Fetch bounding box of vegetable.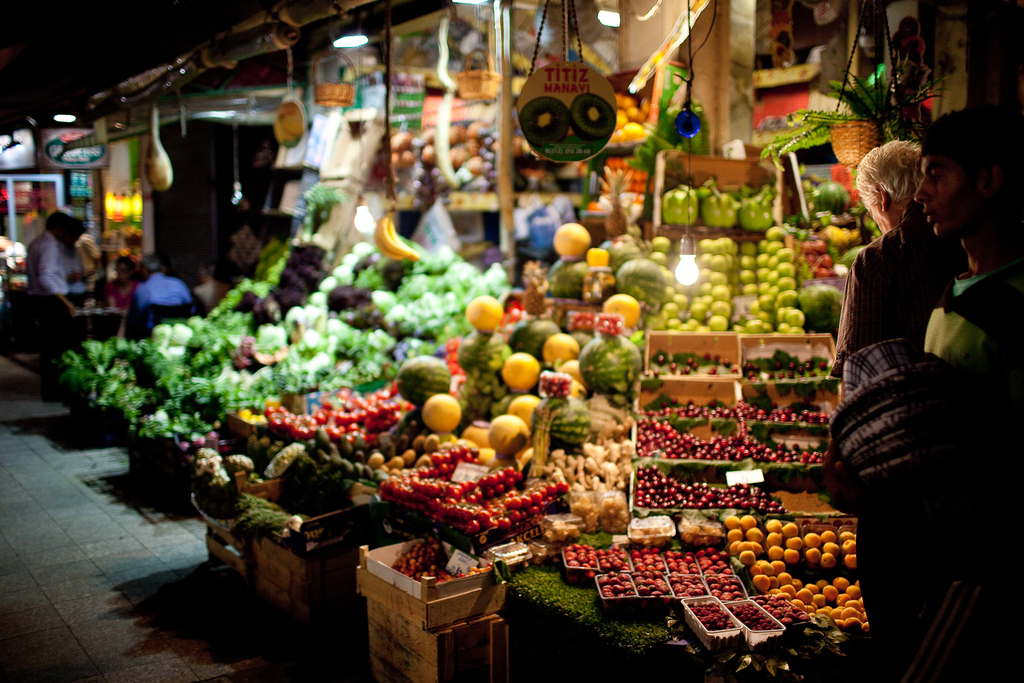
Bbox: (left=586, top=324, right=649, bottom=410).
